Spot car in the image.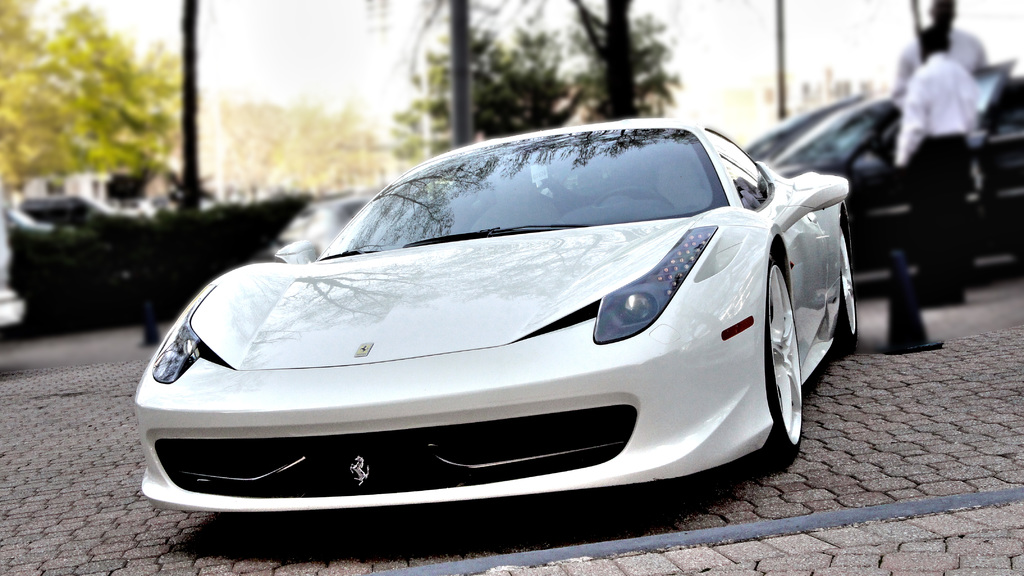
car found at 740/64/1023/294.
